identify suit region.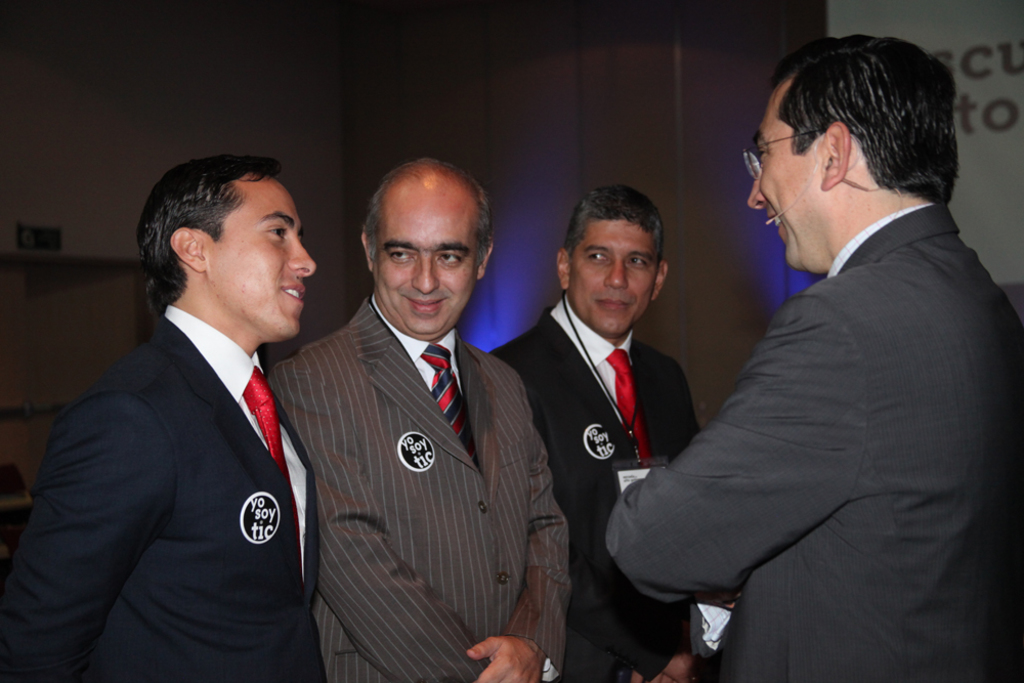
Region: <bbox>0, 318, 318, 682</bbox>.
